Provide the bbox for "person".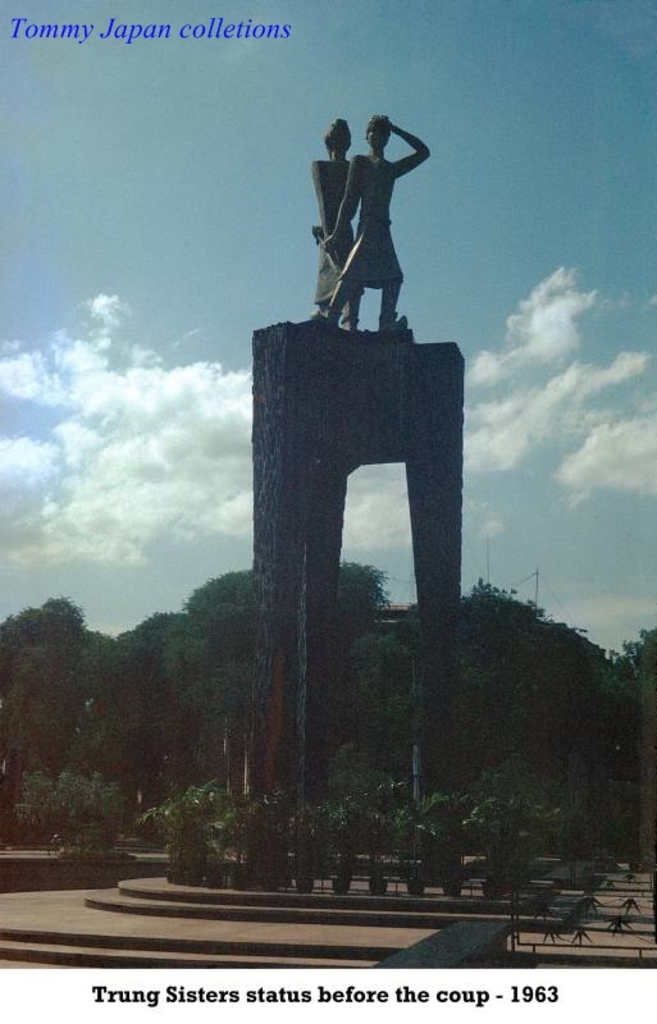
[x1=311, y1=120, x2=360, y2=330].
